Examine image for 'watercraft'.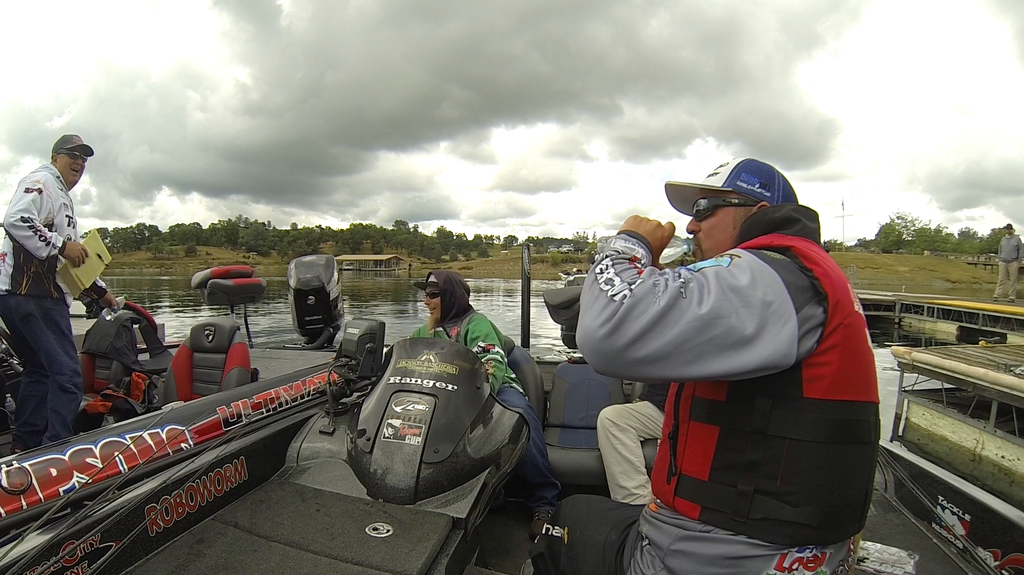
Examination result: <bbox>0, 239, 1023, 574</bbox>.
